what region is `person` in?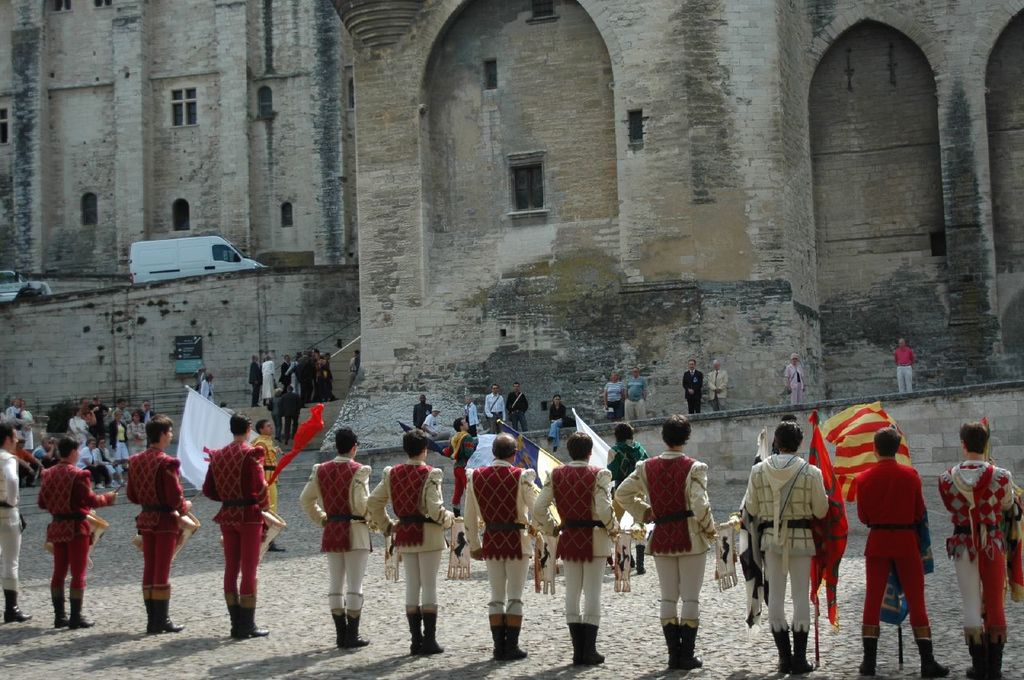
(left=462, top=398, right=480, bottom=434).
